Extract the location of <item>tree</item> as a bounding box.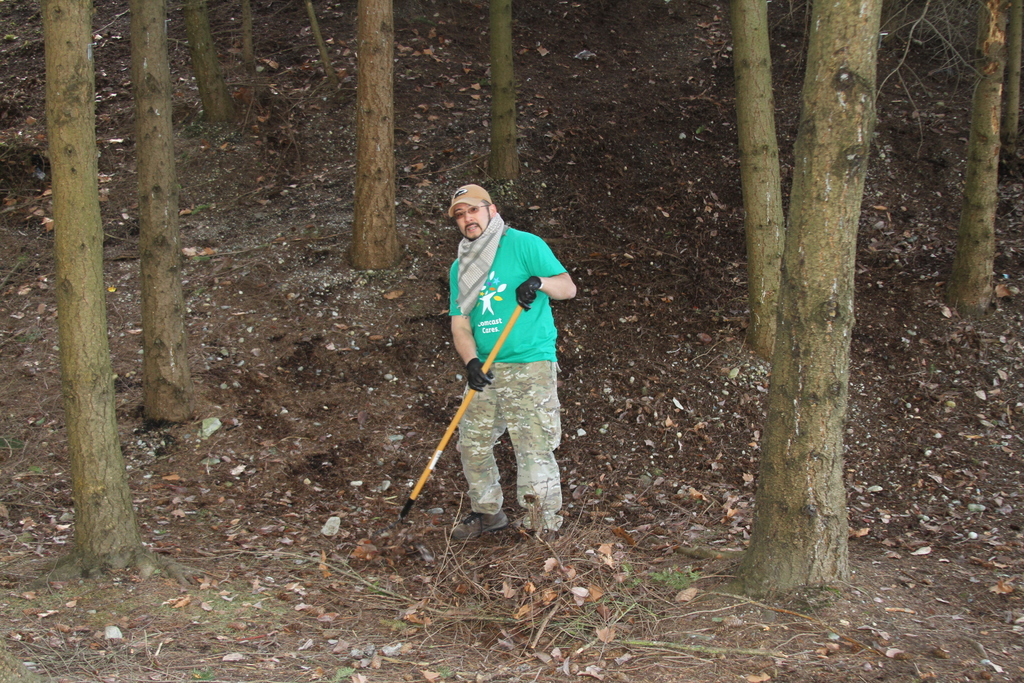
x1=1000, y1=0, x2=1023, y2=163.
